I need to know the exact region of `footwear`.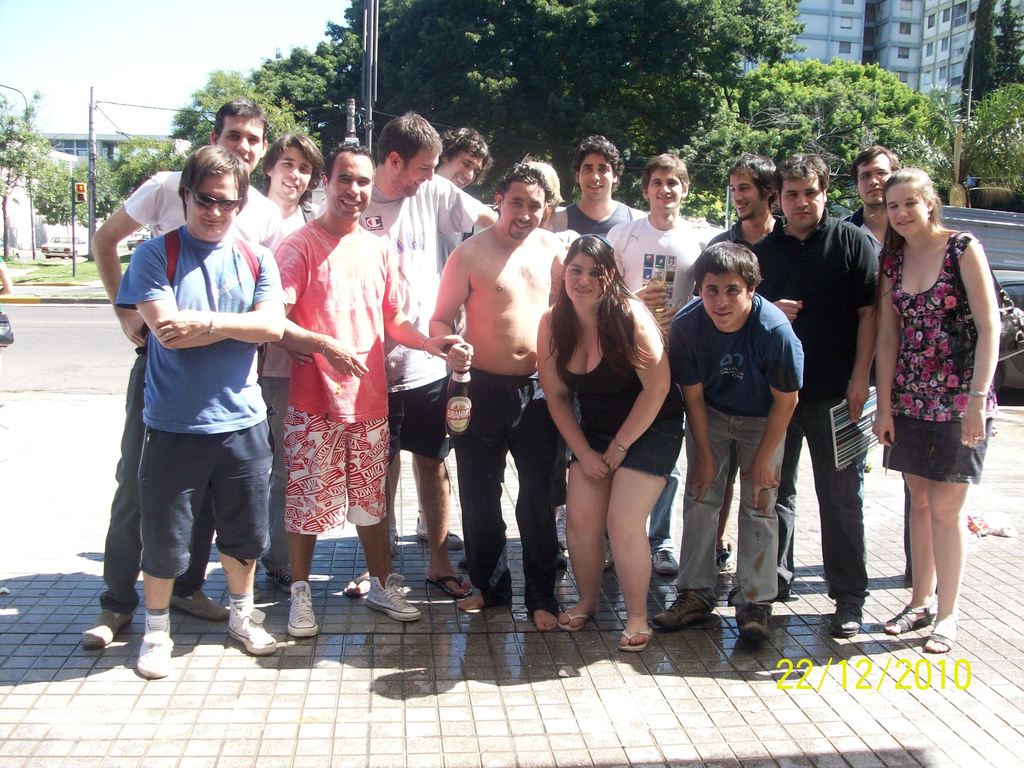
Region: select_region(388, 520, 396, 555).
